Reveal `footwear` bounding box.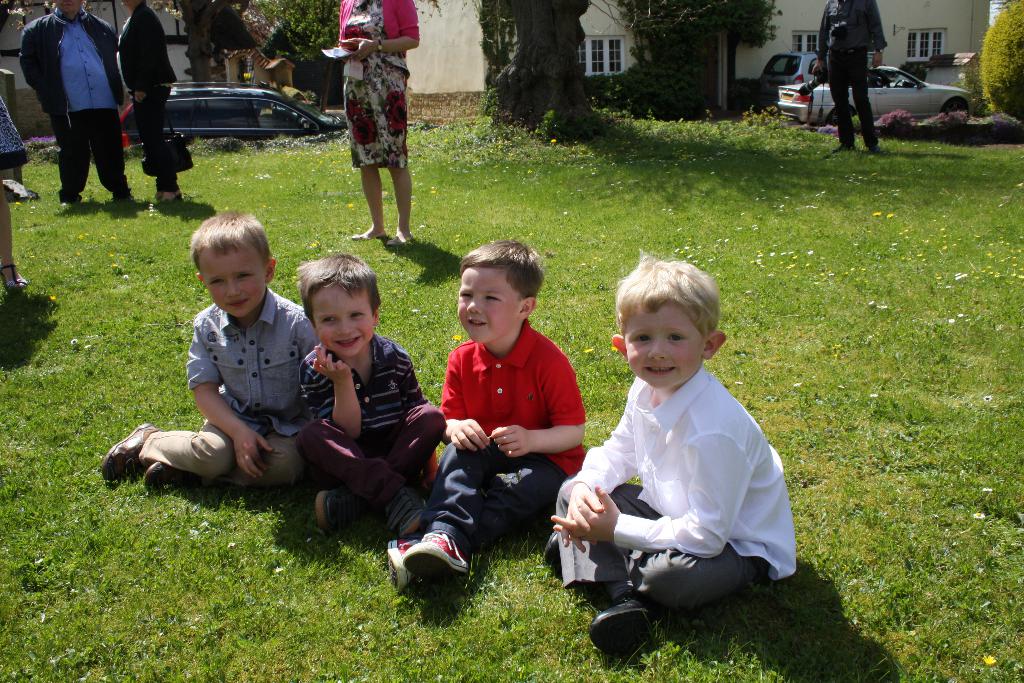
Revealed: (163, 194, 180, 204).
